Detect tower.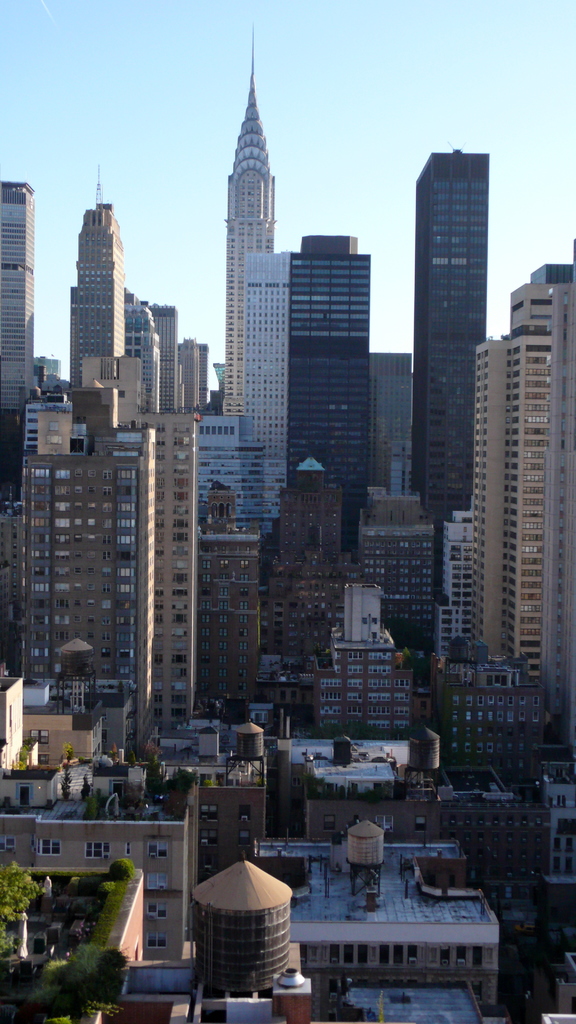
Detected at (left=502, top=290, right=553, bottom=666).
